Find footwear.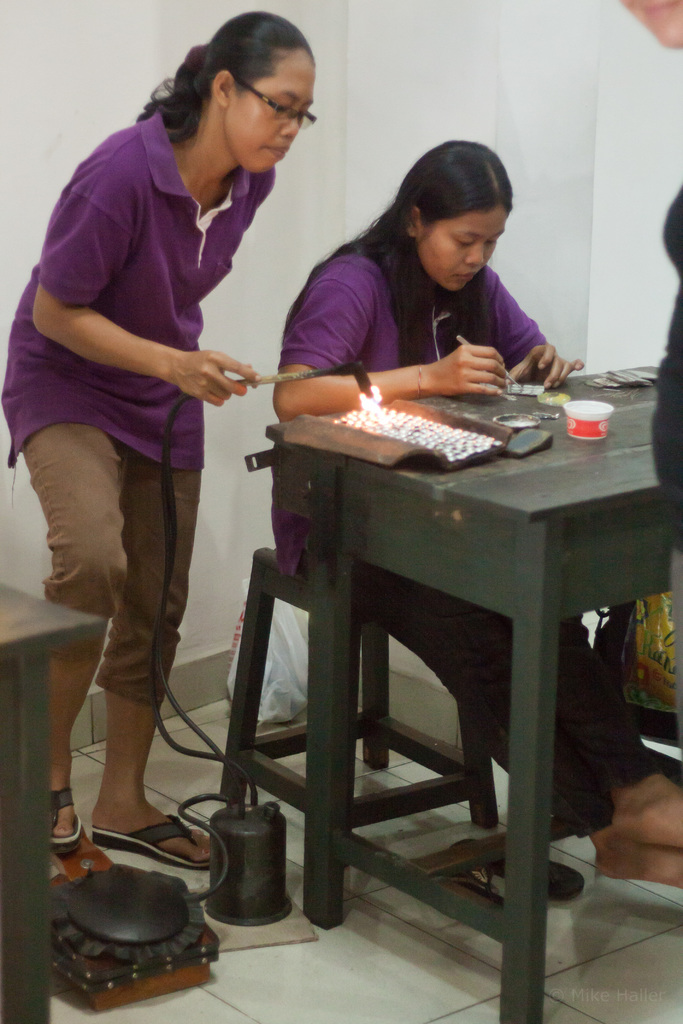
454, 838, 591, 897.
